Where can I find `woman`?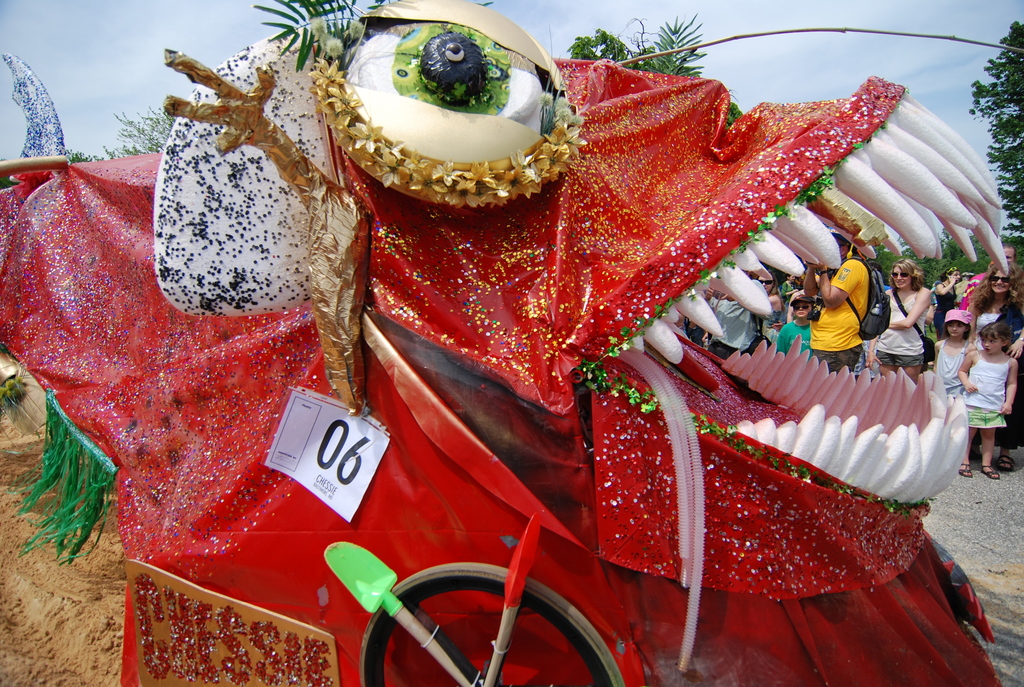
You can find it at <region>934, 267, 960, 338</region>.
